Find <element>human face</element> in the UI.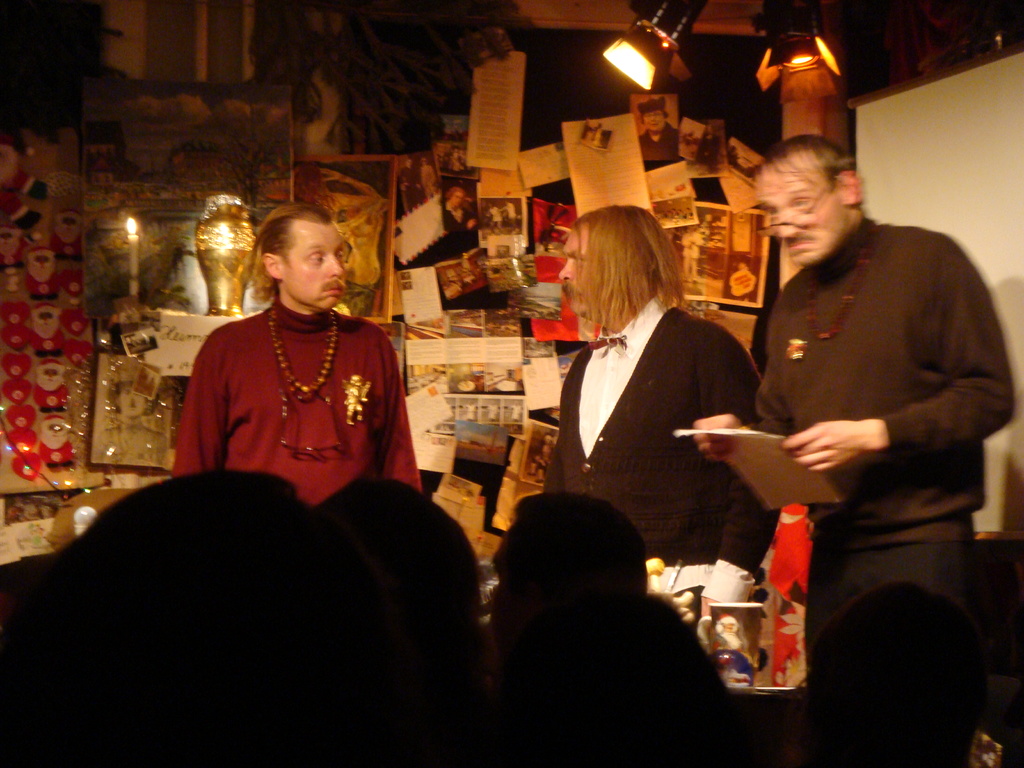
UI element at detection(285, 216, 345, 307).
